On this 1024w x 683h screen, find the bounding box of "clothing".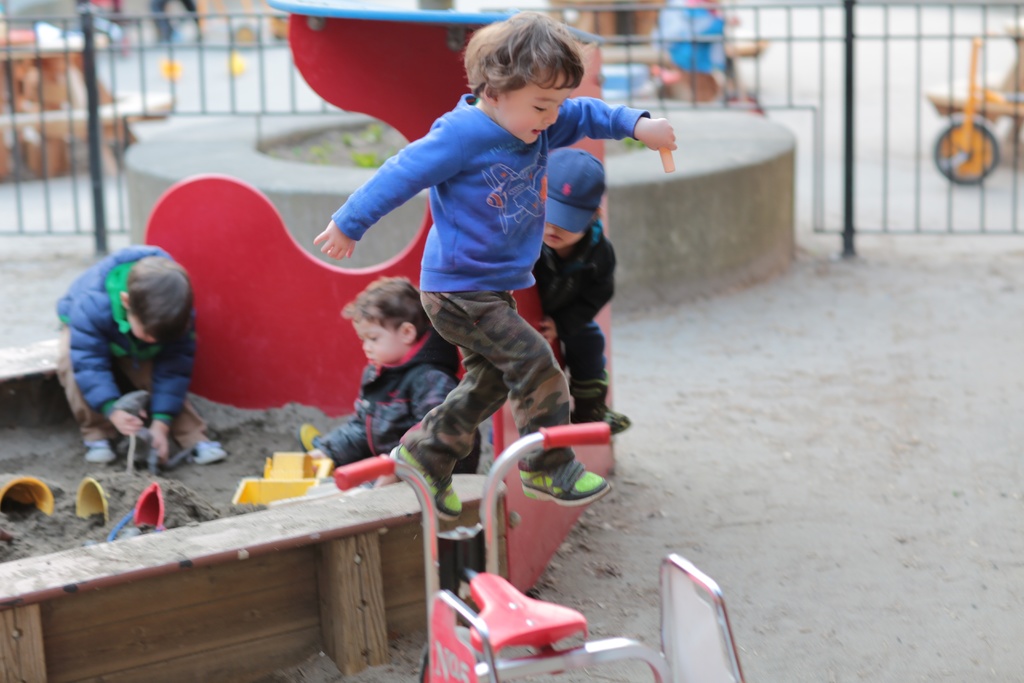
Bounding box: BBox(53, 239, 212, 440).
